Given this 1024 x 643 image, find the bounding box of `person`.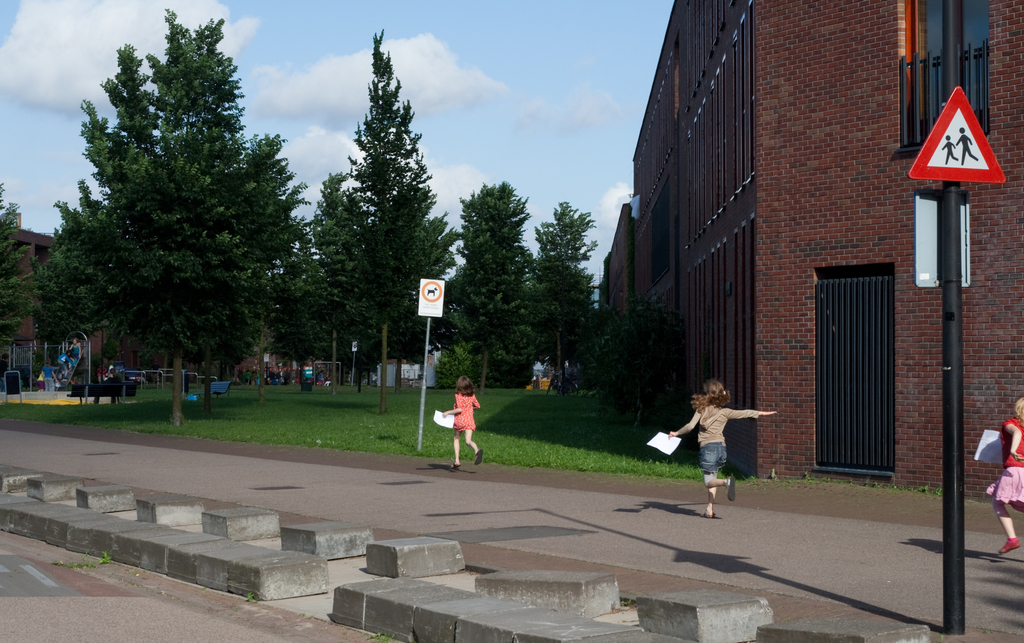
Rect(248, 360, 260, 385).
